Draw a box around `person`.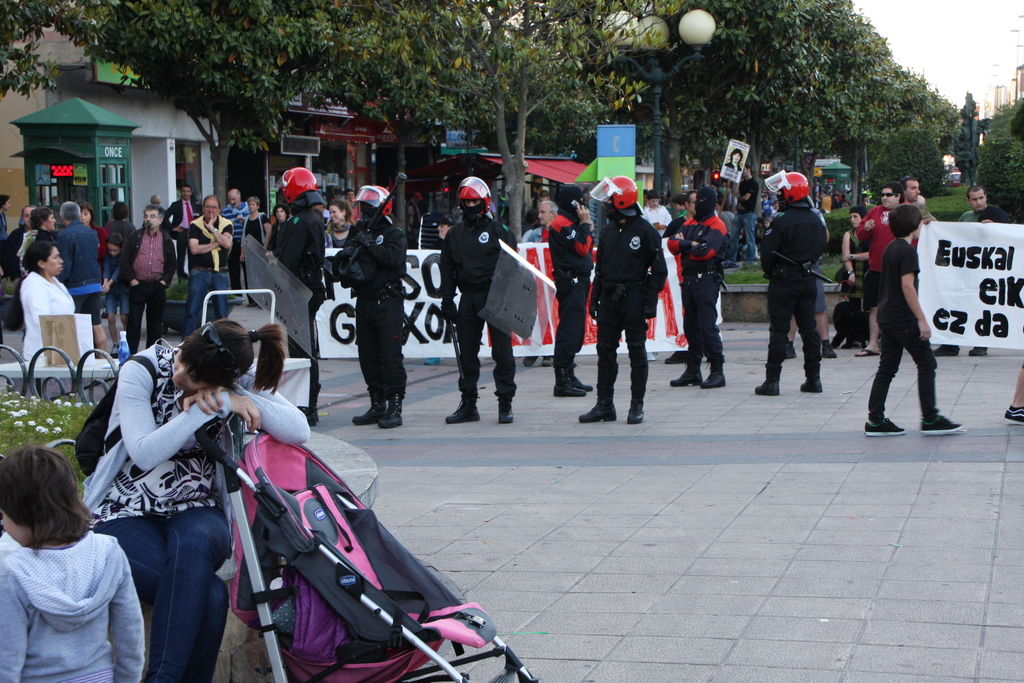
[x1=550, y1=190, x2=594, y2=400].
